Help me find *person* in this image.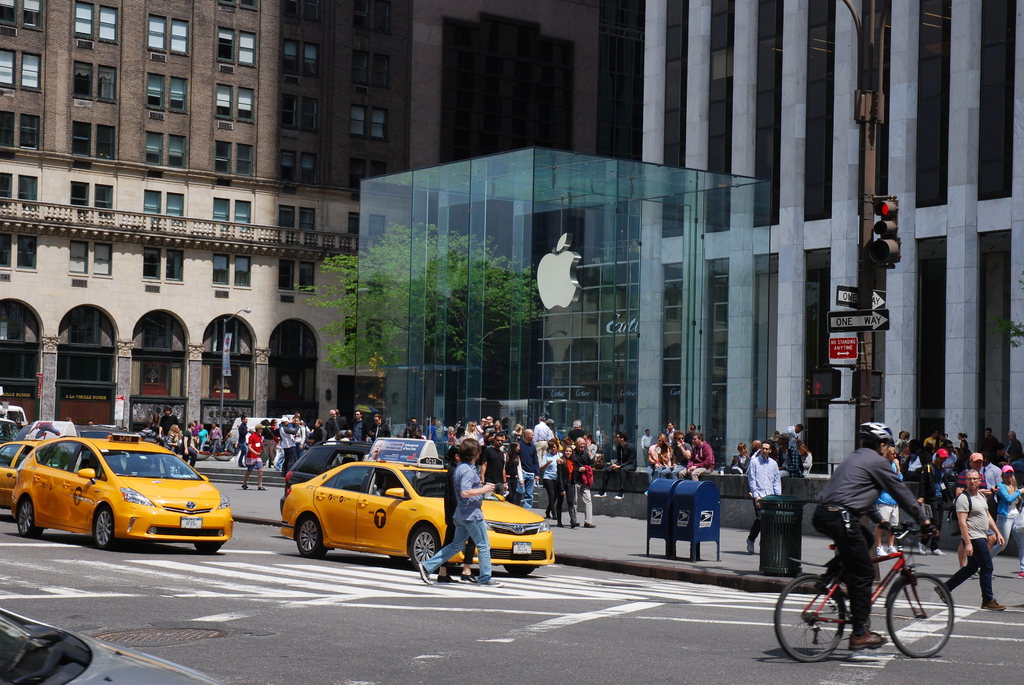
Found it: box=[682, 429, 719, 480].
